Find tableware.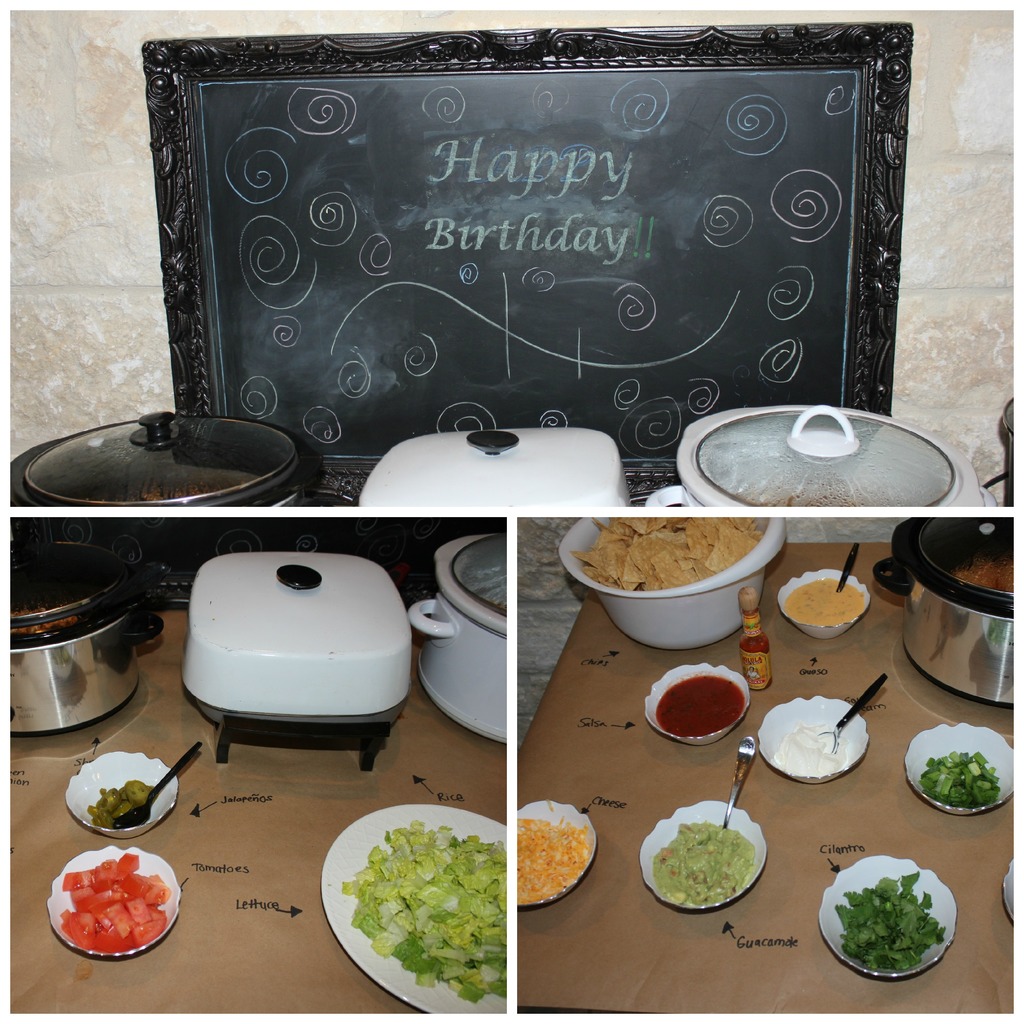
{"x1": 641, "y1": 796, "x2": 767, "y2": 912}.
